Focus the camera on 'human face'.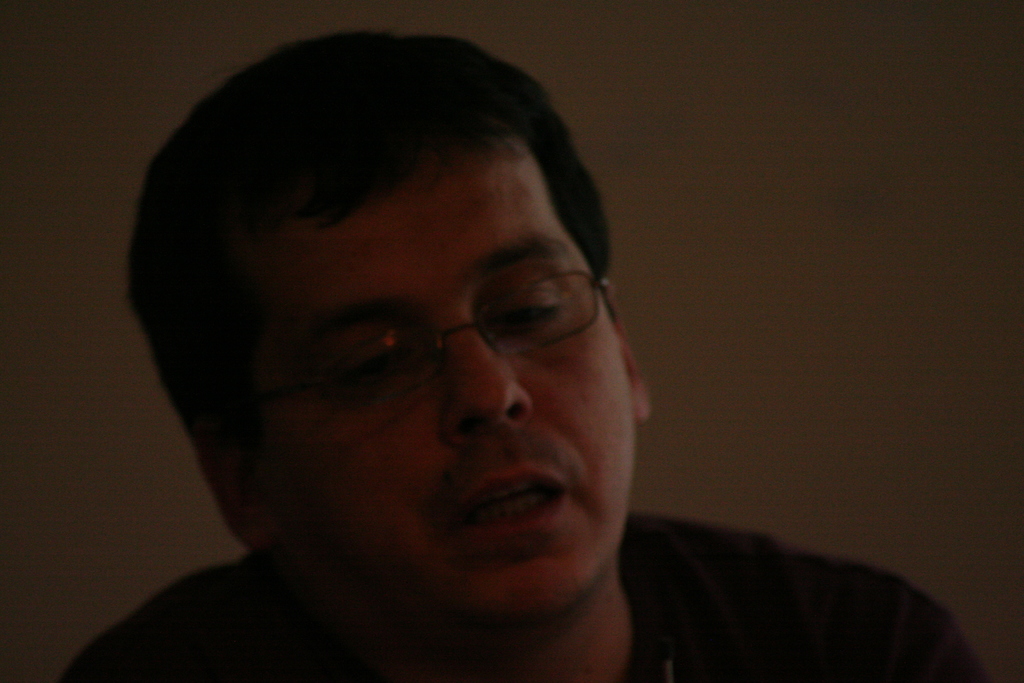
Focus region: [252,181,642,627].
